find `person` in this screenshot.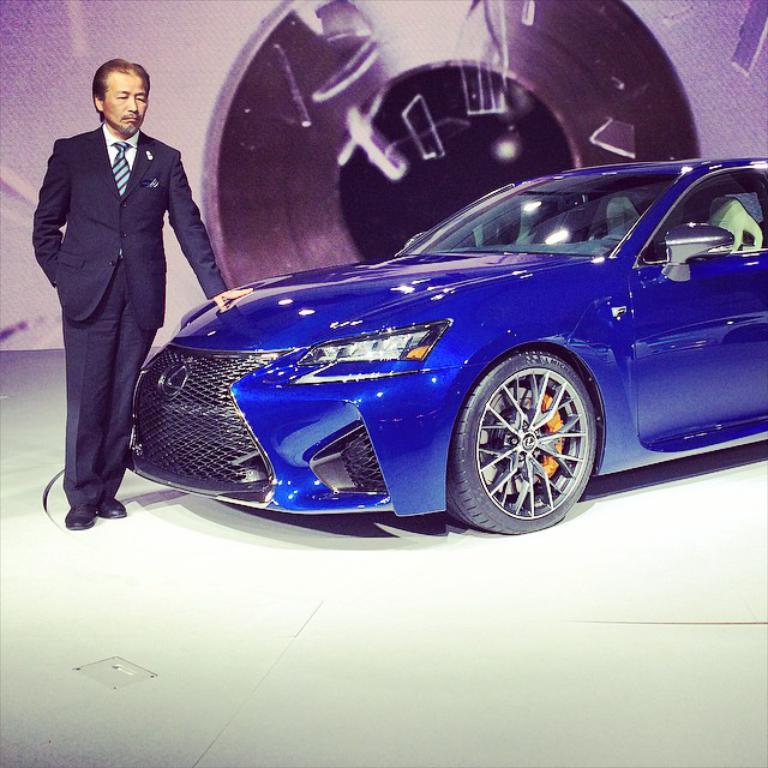
The bounding box for `person` is x1=24, y1=41, x2=223, y2=536.
